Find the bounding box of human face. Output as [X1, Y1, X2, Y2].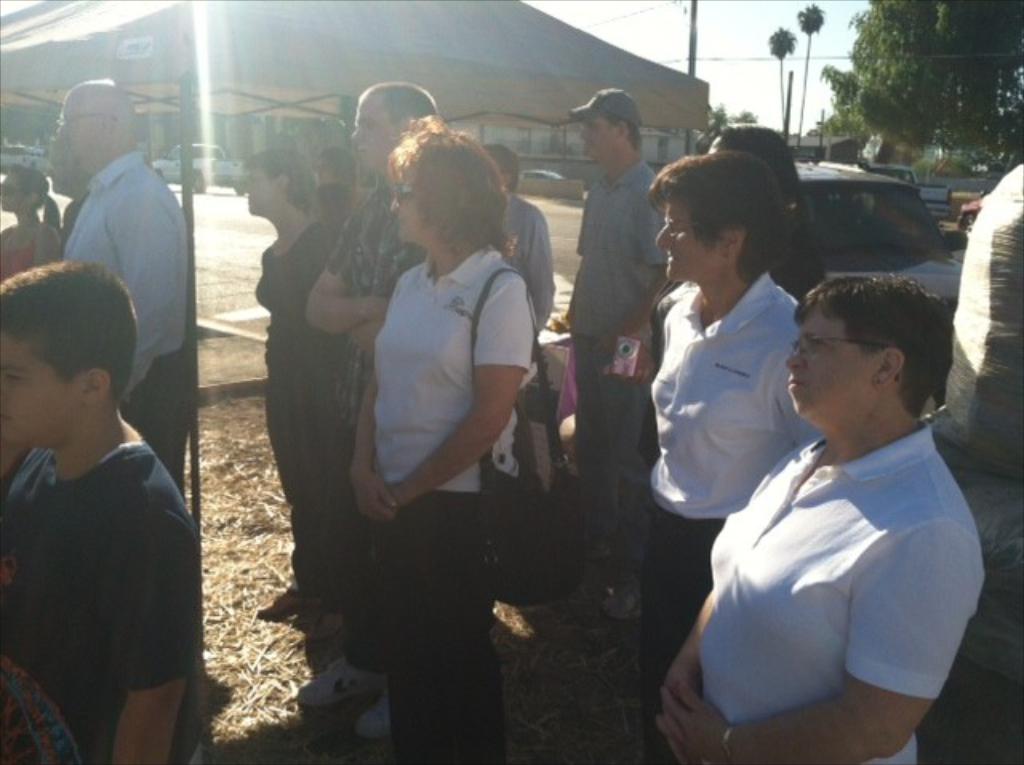
[0, 334, 72, 442].
